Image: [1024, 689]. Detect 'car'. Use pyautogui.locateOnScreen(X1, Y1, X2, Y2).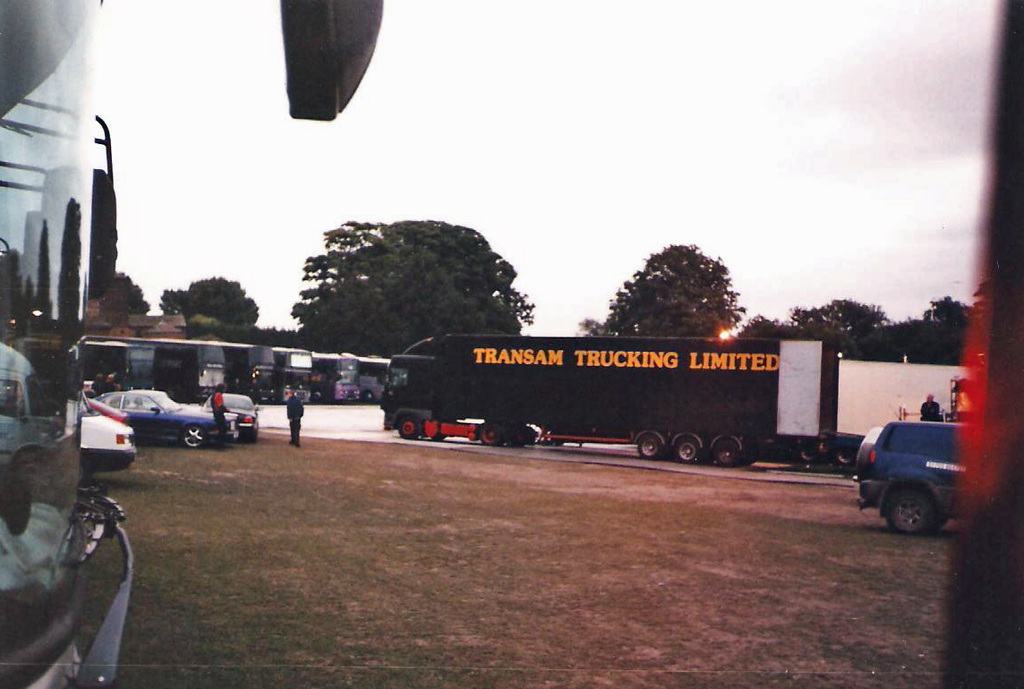
pyautogui.locateOnScreen(849, 408, 967, 544).
